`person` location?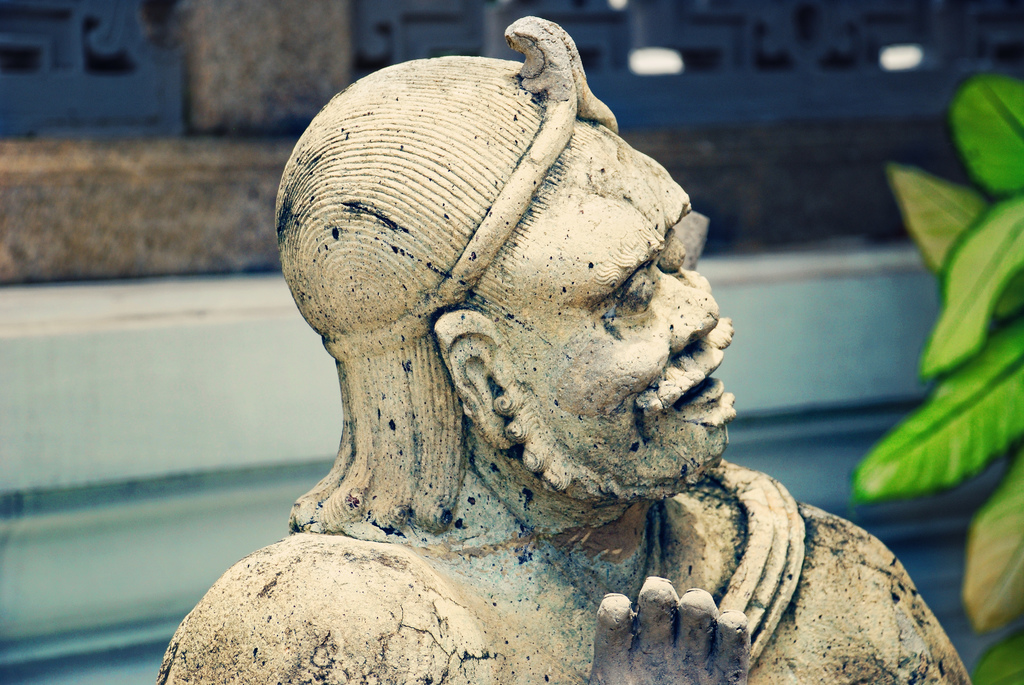
[x1=276, y1=0, x2=851, y2=619]
